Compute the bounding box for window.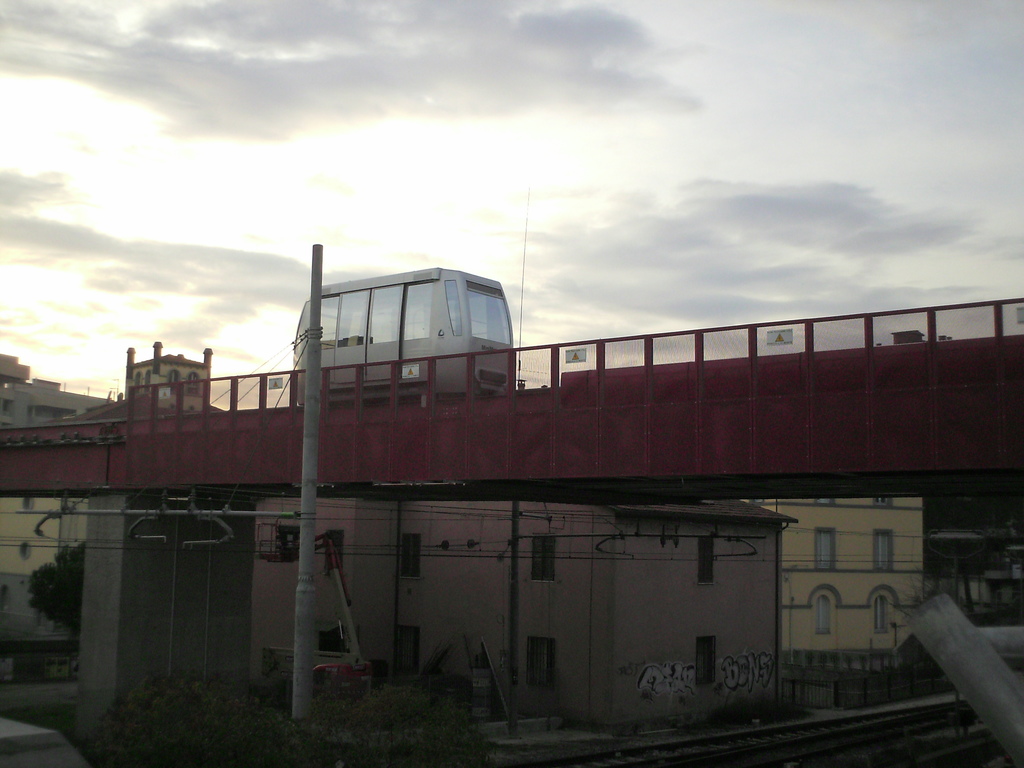
bbox=(392, 618, 429, 682).
